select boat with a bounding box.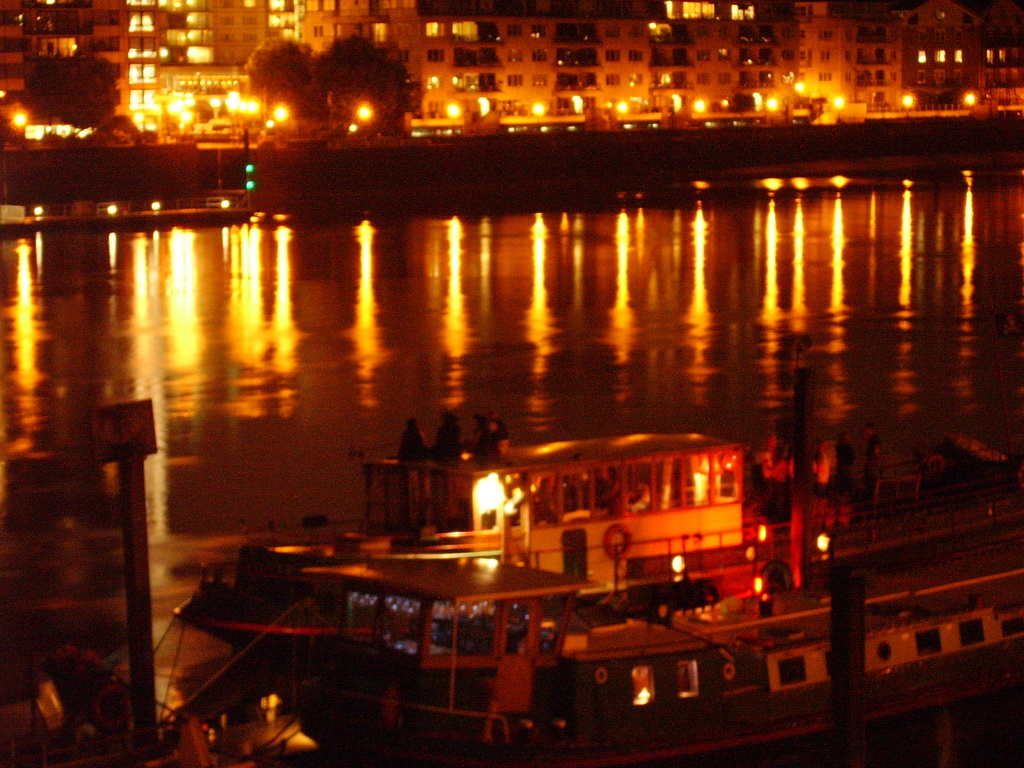
165,349,1023,767.
